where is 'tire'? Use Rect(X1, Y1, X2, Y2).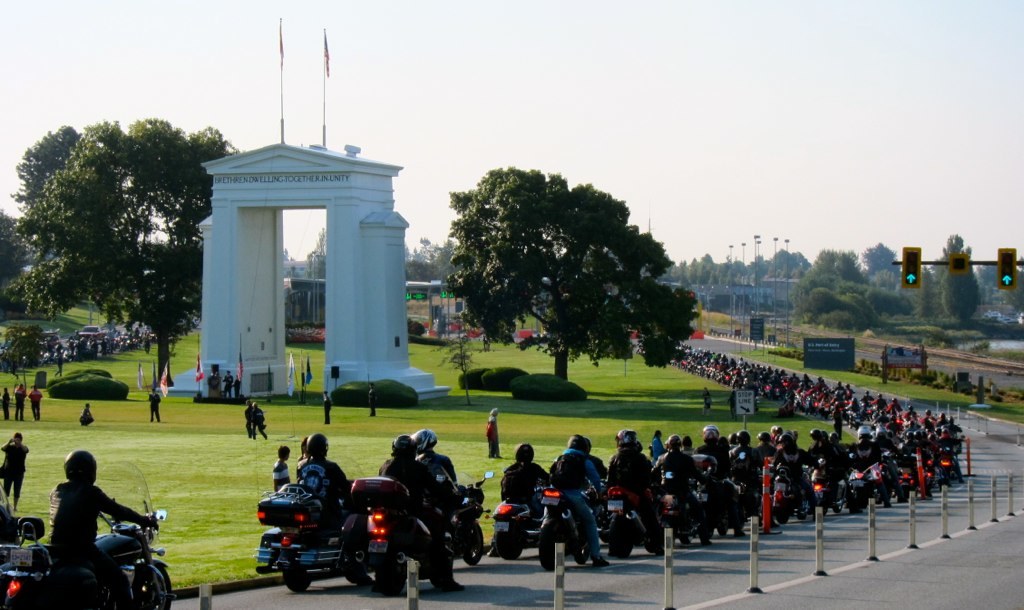
Rect(537, 515, 555, 567).
